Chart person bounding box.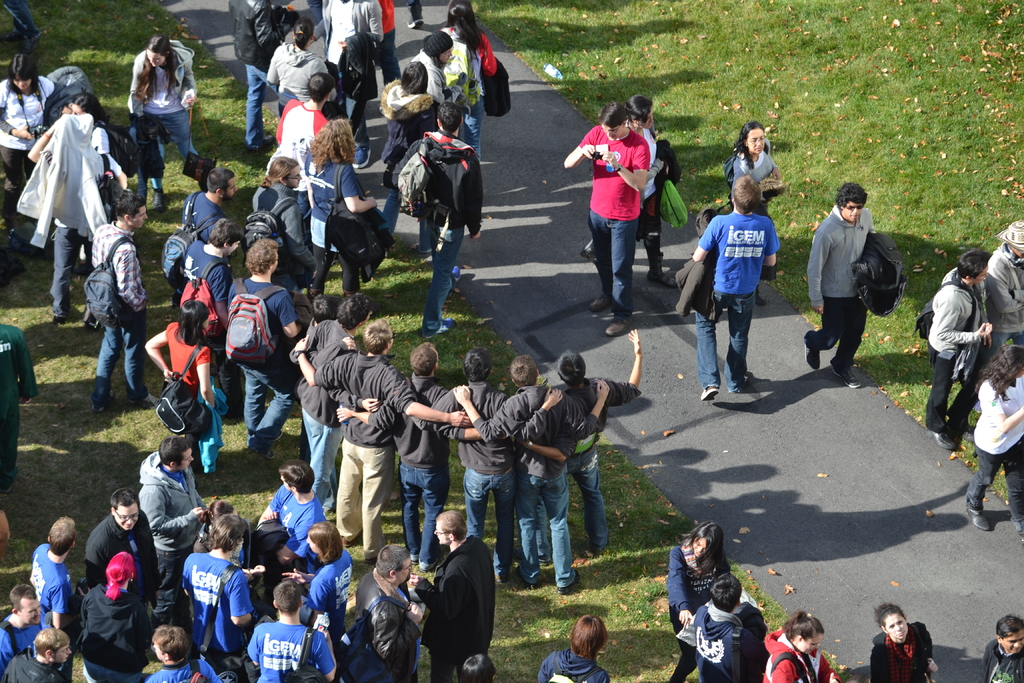
Charted: <bbox>719, 113, 772, 211</bbox>.
